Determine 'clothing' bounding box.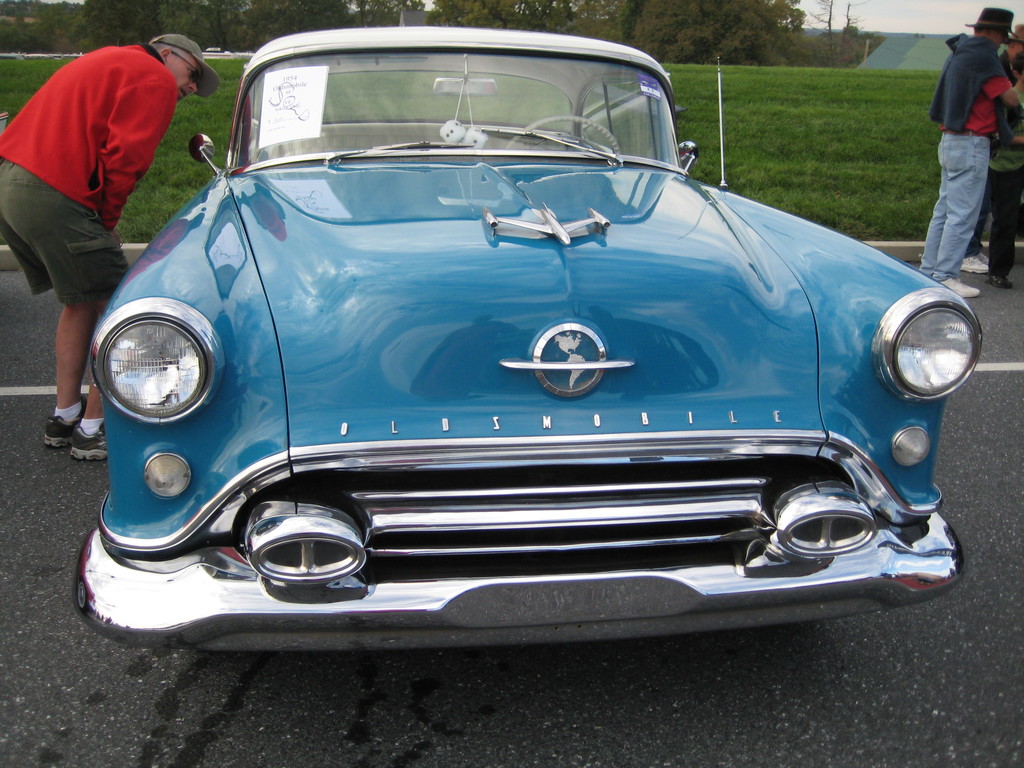
Determined: [left=961, top=51, right=1016, bottom=257].
